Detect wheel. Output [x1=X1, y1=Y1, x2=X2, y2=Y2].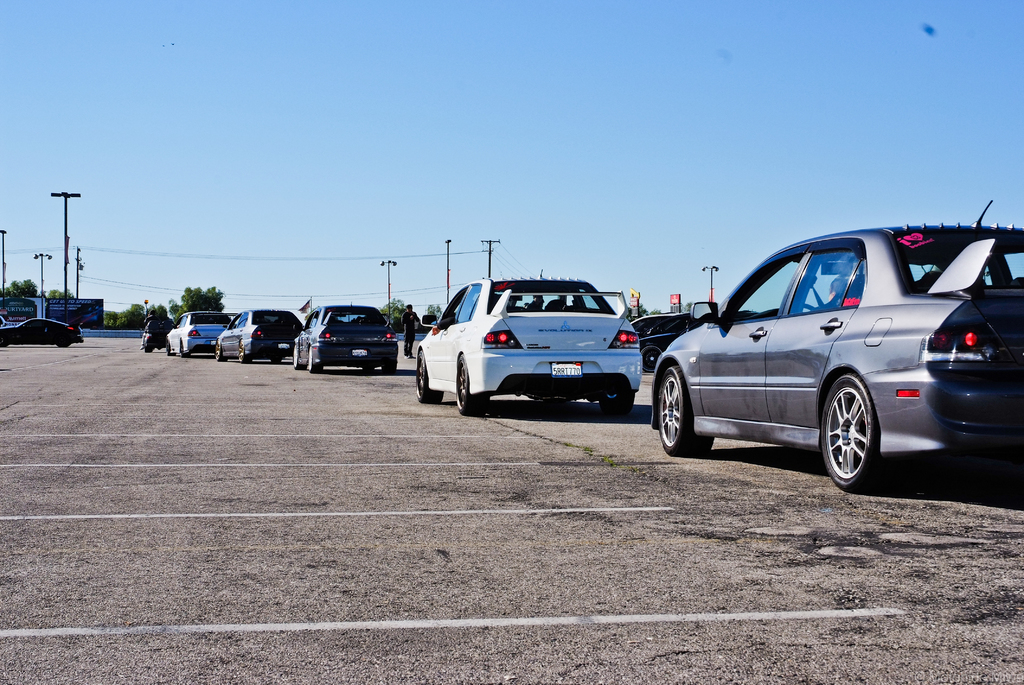
[x1=238, y1=339, x2=253, y2=364].
